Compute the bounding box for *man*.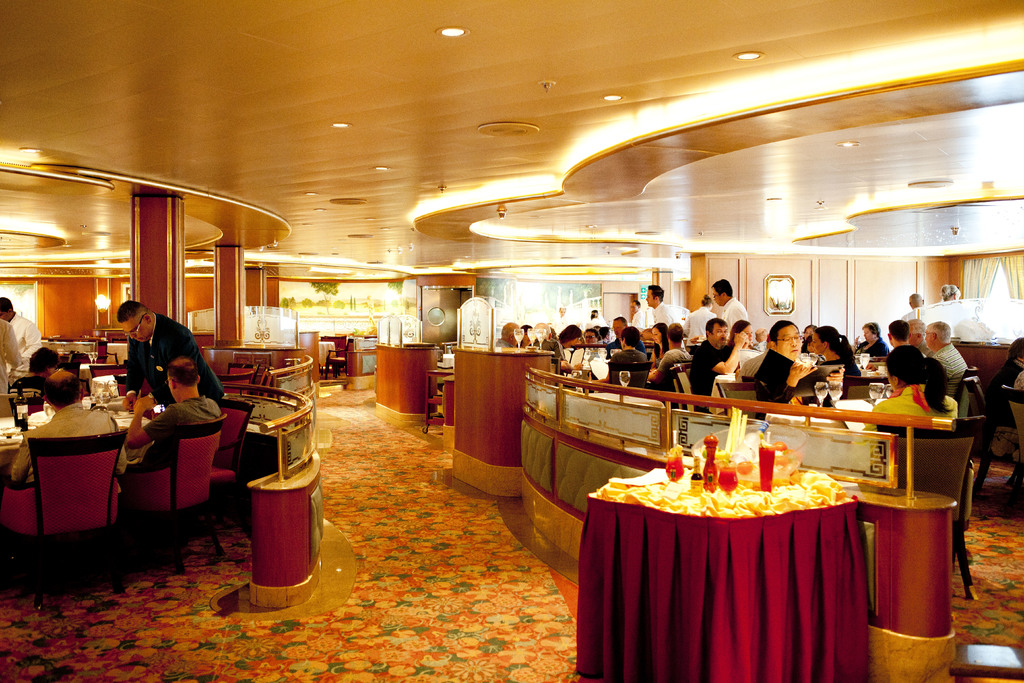
region(712, 278, 746, 336).
